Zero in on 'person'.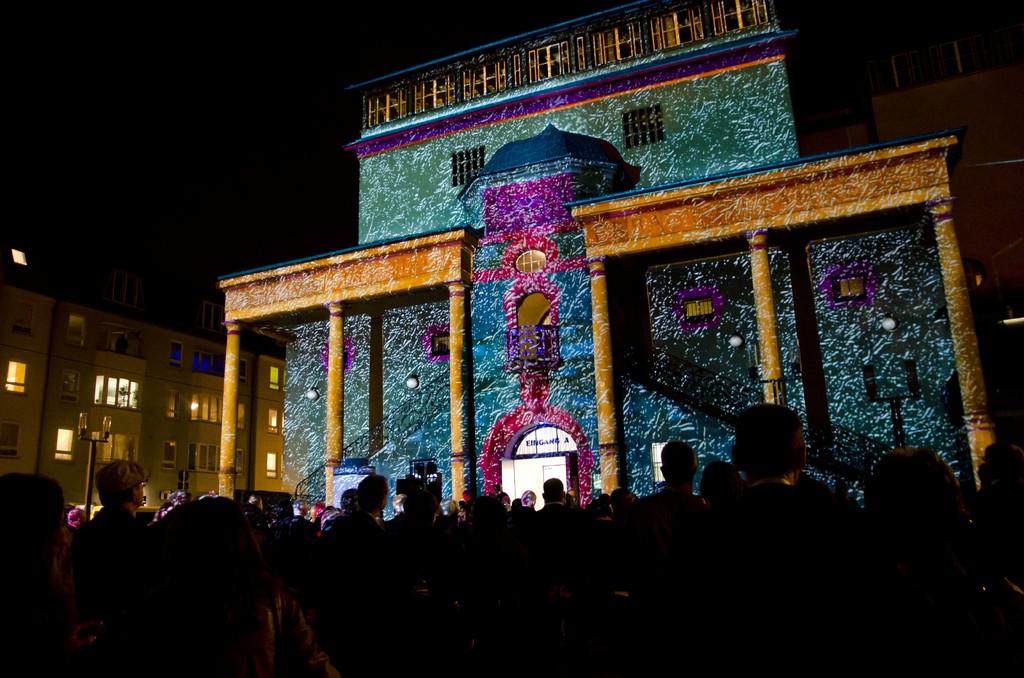
Zeroed in: [335,465,392,669].
